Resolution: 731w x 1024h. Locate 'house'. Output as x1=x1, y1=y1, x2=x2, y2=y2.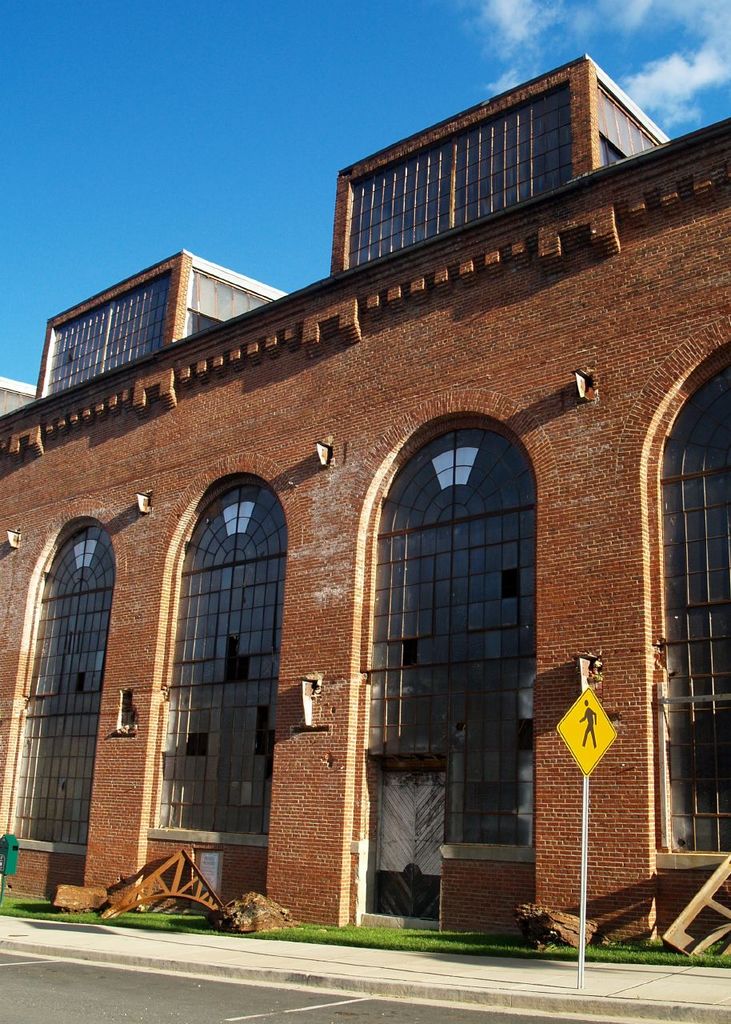
x1=0, y1=58, x2=730, y2=940.
